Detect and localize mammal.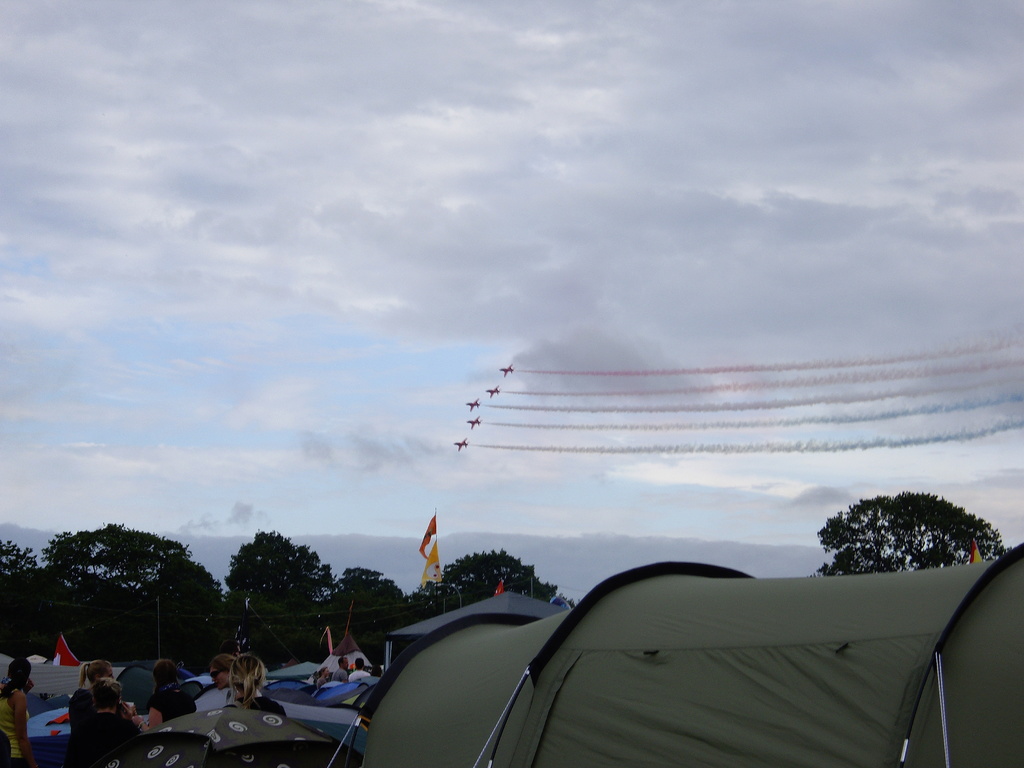
Localized at (76, 659, 119, 723).
